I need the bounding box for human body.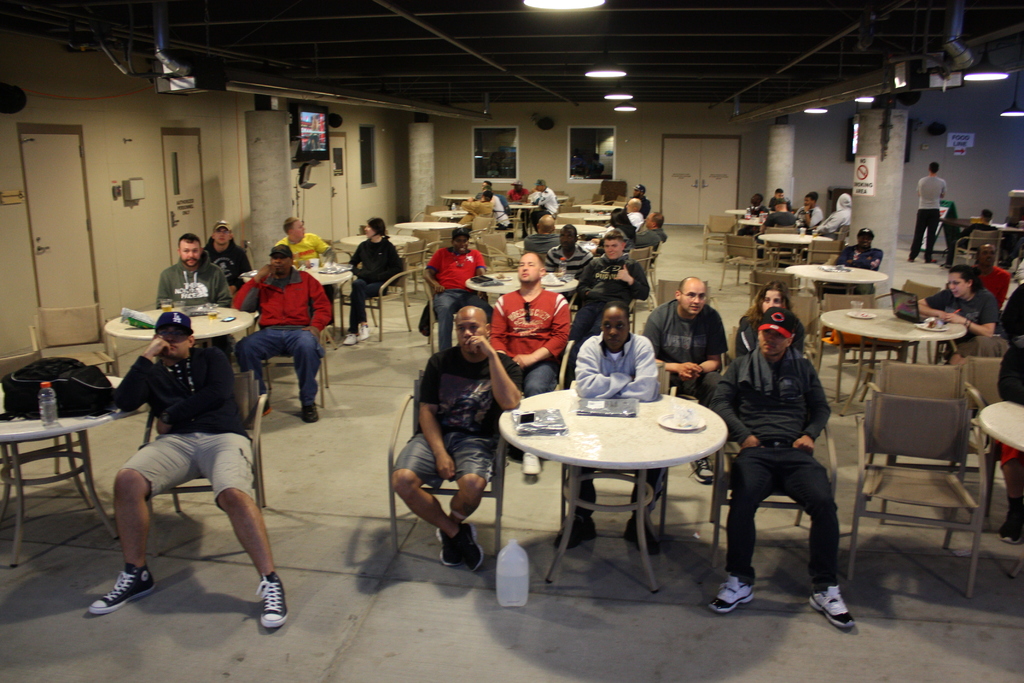
Here it is: rect(973, 245, 1010, 304).
